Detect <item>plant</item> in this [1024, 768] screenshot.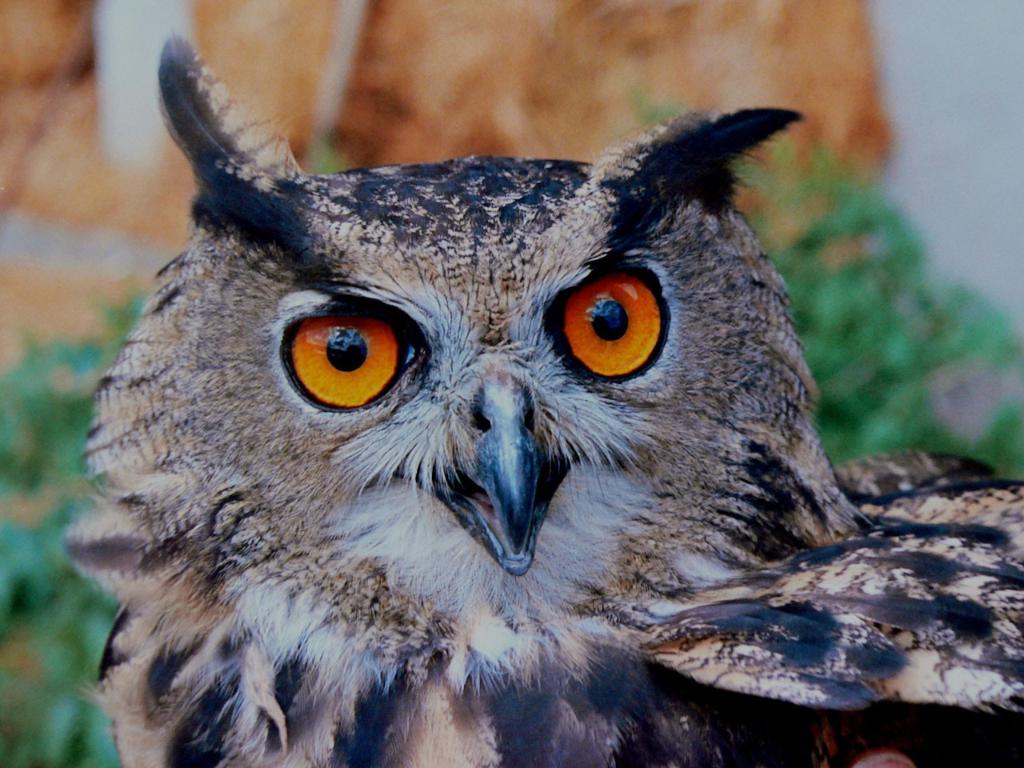
Detection: box(0, 294, 144, 758).
